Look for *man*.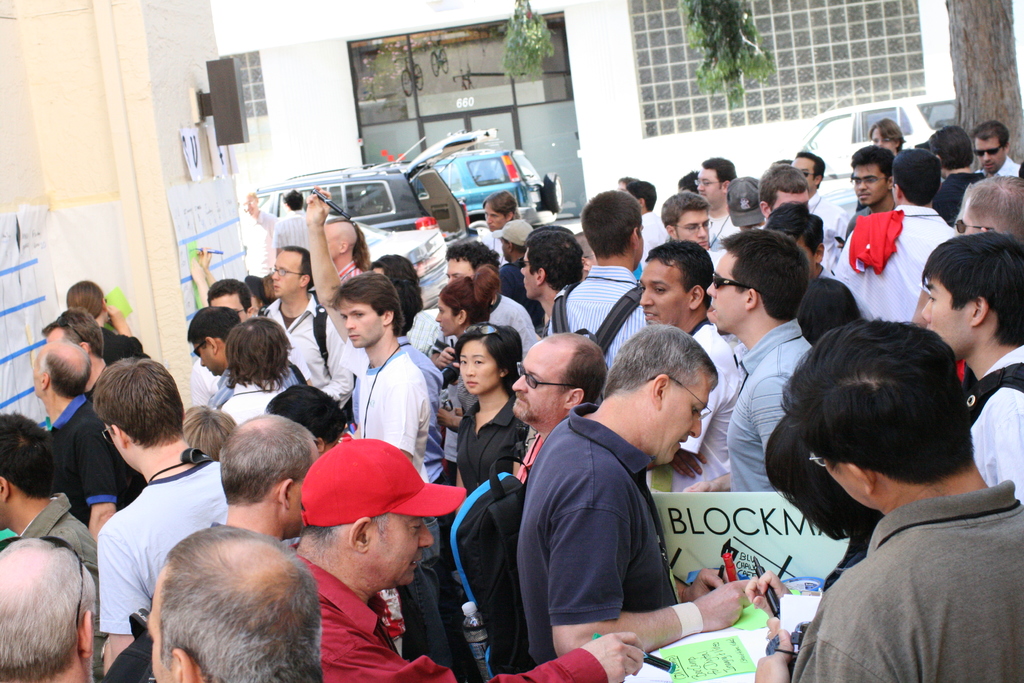
Found: locate(755, 323, 1023, 682).
